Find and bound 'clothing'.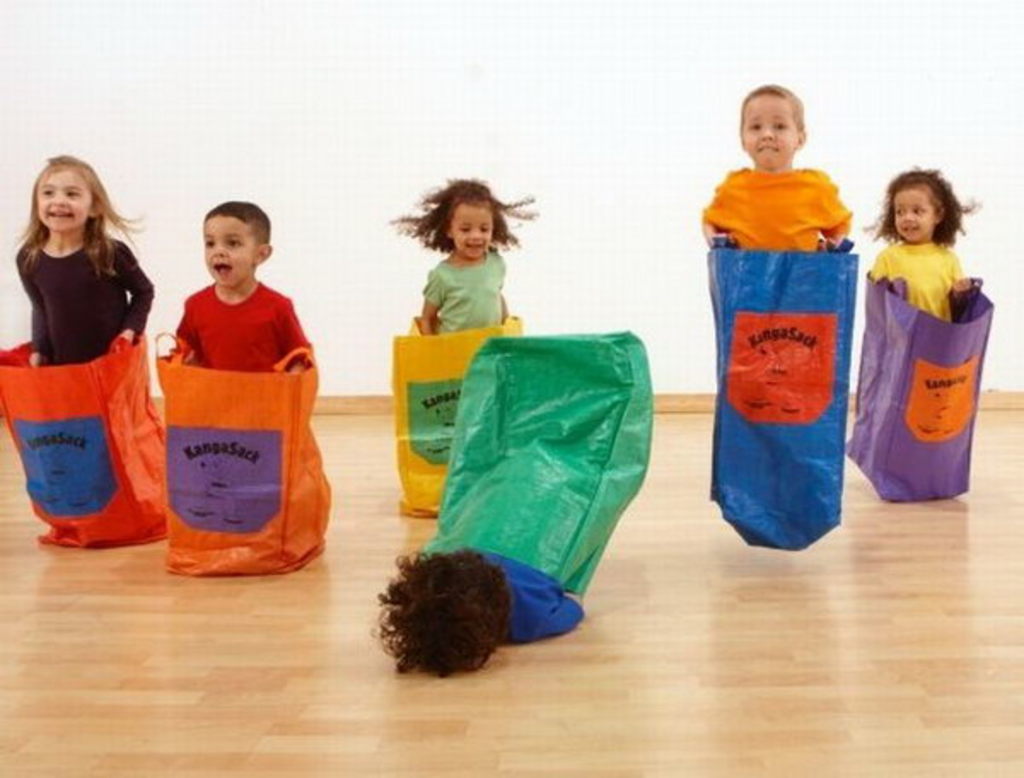
Bound: [x1=483, y1=551, x2=587, y2=645].
